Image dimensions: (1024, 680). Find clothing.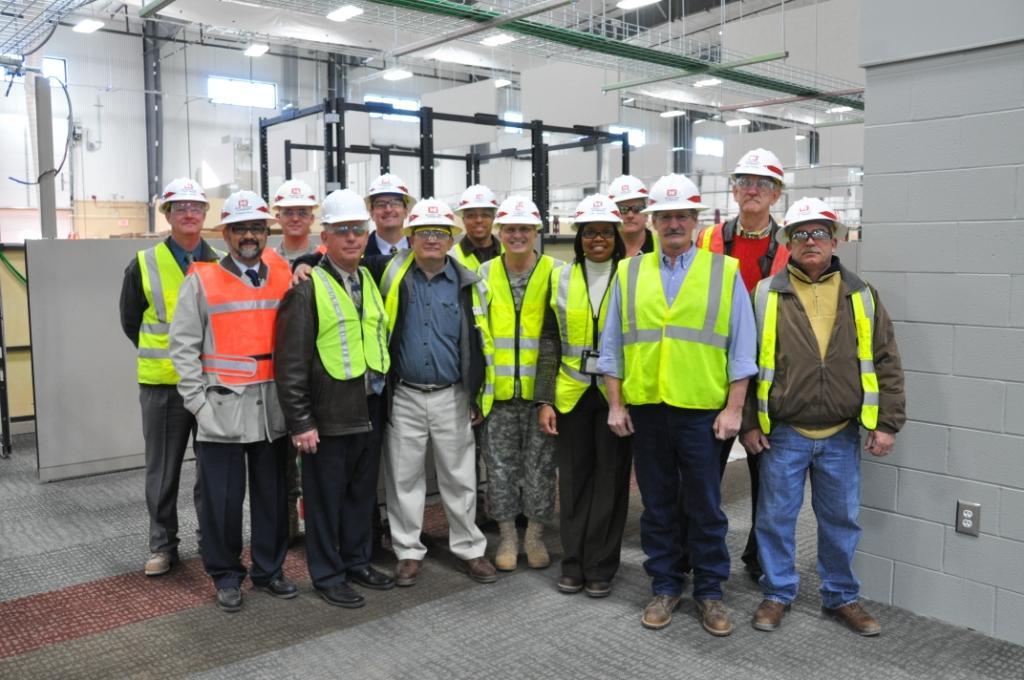
545,255,625,583.
